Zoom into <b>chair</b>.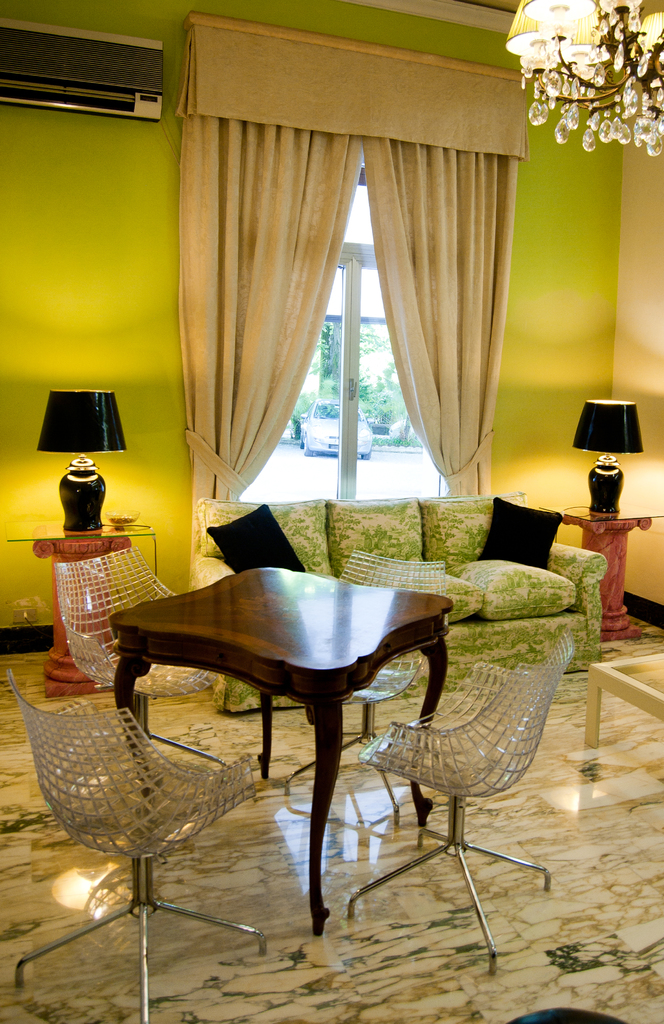
Zoom target: BBox(56, 547, 237, 833).
